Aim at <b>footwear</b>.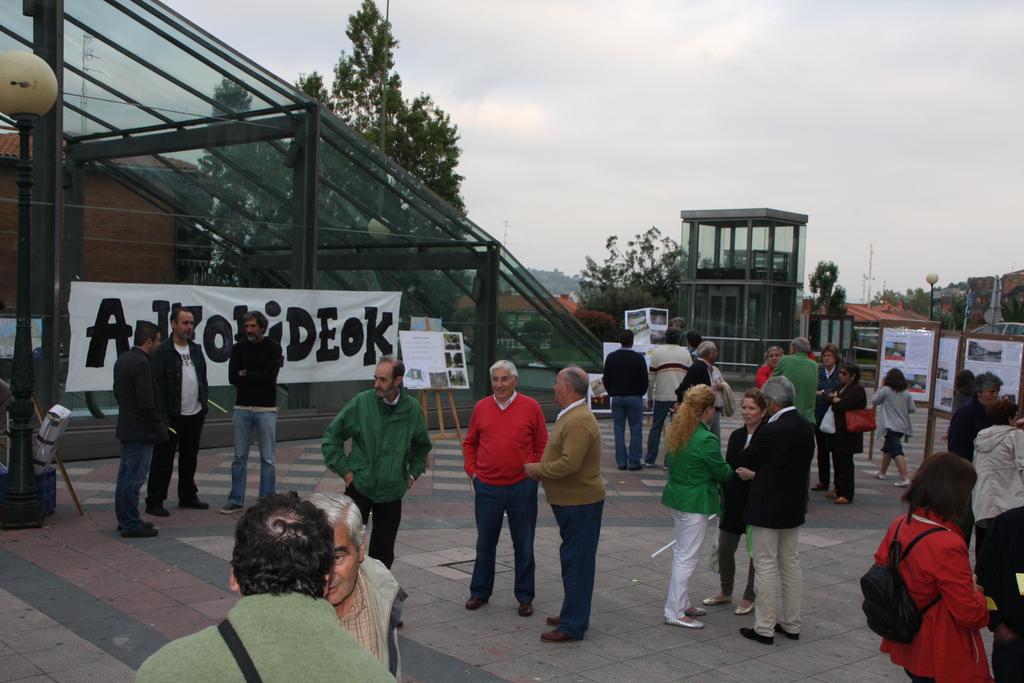
Aimed at [810,479,825,494].
